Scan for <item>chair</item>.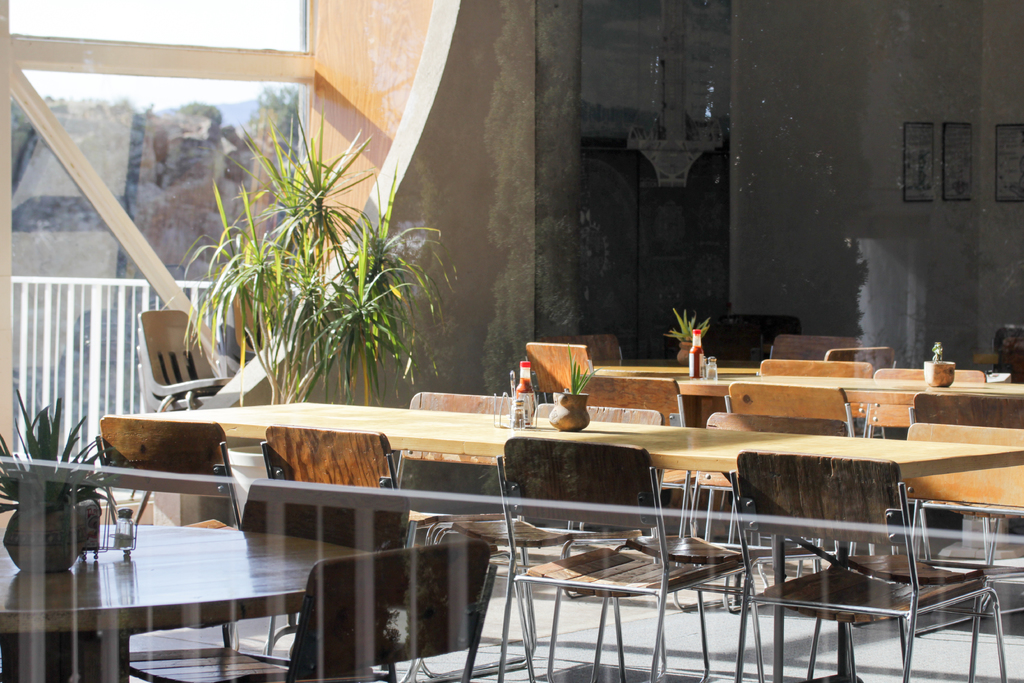
Scan result: (left=870, top=367, right=986, bottom=436).
